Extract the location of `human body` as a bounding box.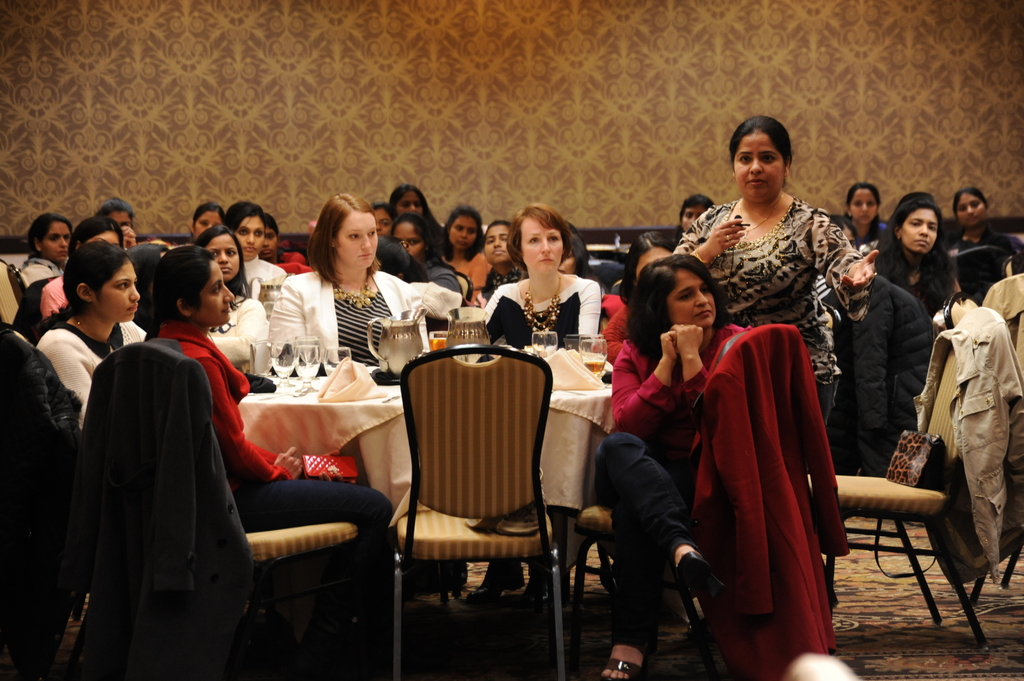
region(949, 217, 1023, 303).
